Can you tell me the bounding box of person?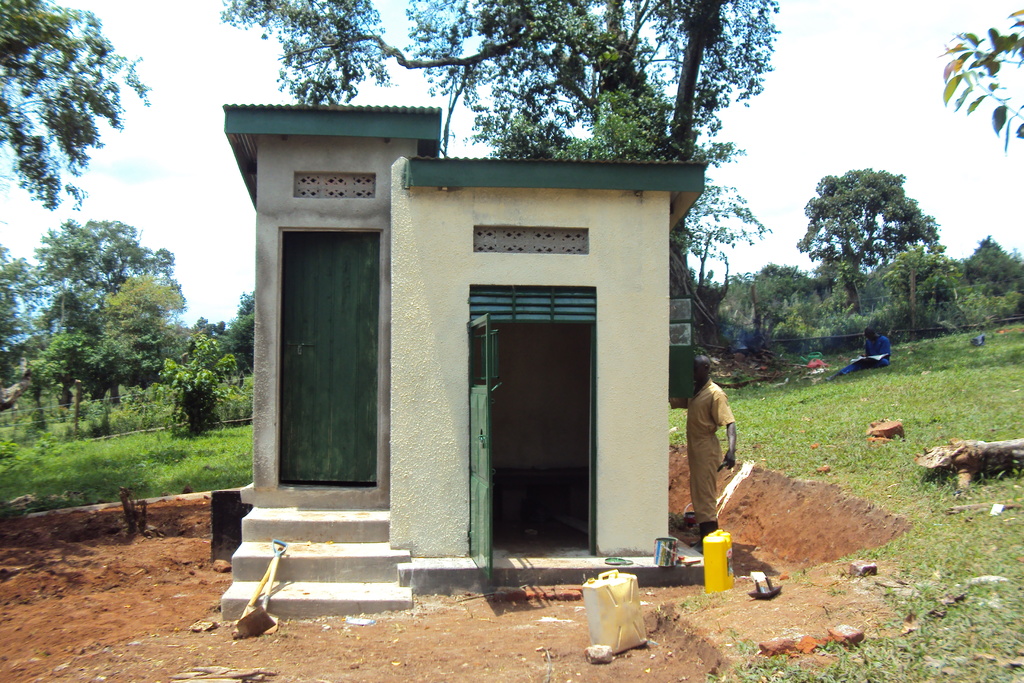
crop(824, 325, 893, 381).
